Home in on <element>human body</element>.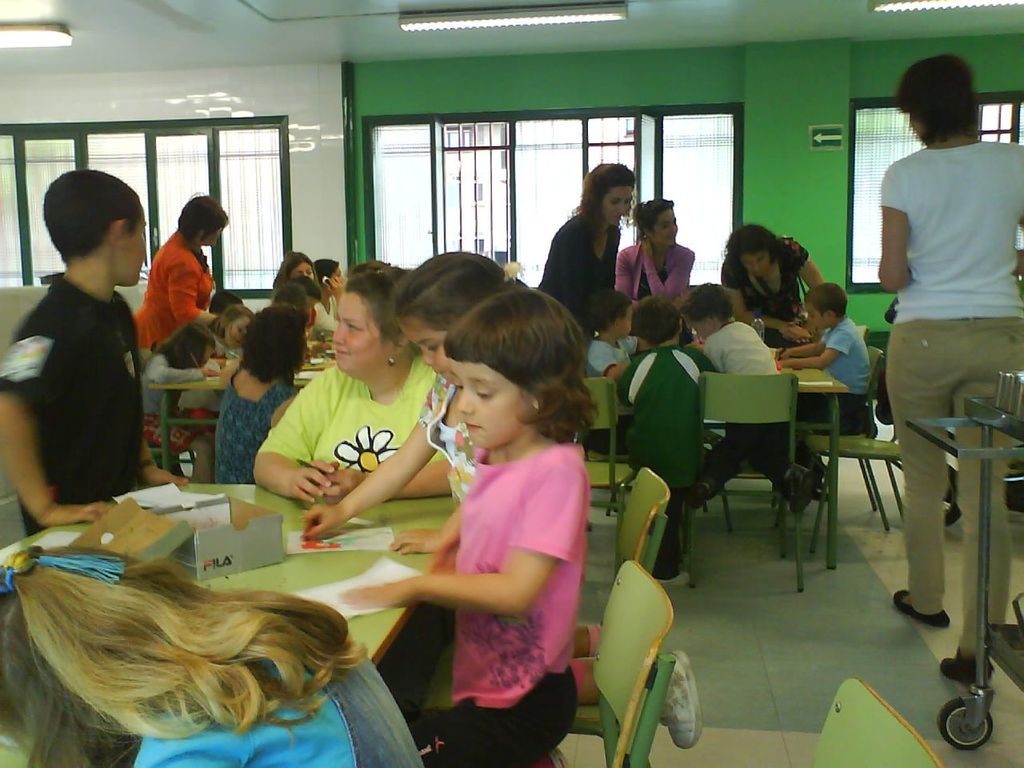
Homed in at {"left": 138, "top": 352, "right": 242, "bottom": 478}.
